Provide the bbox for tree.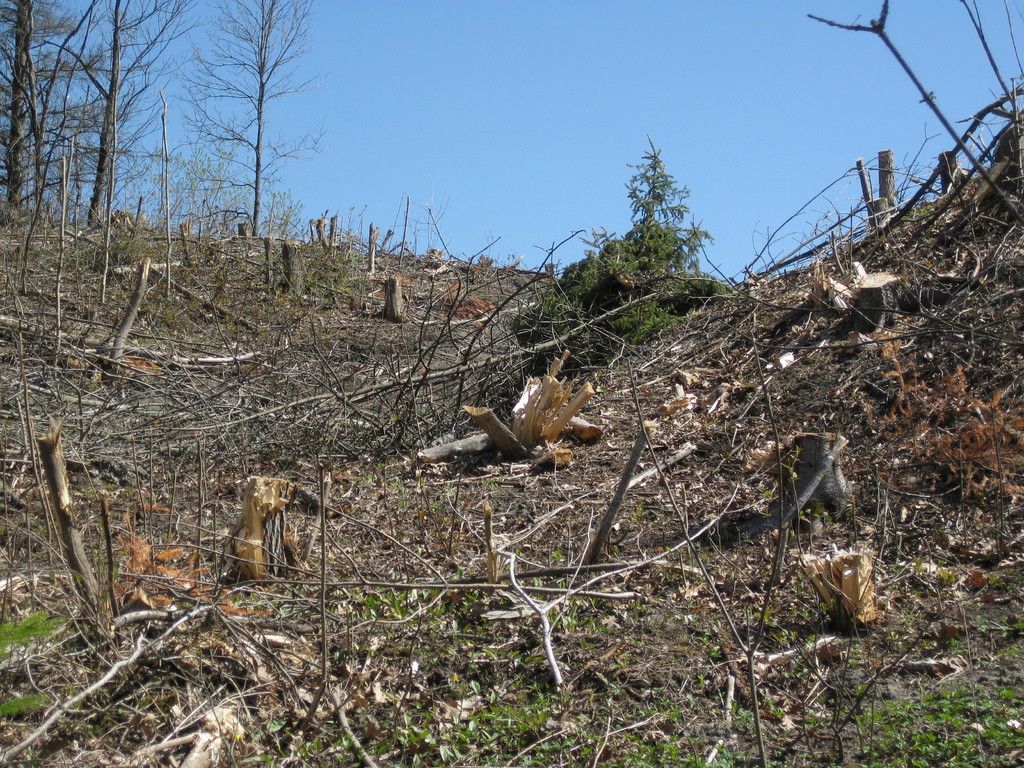
x1=0 y1=0 x2=125 y2=226.
